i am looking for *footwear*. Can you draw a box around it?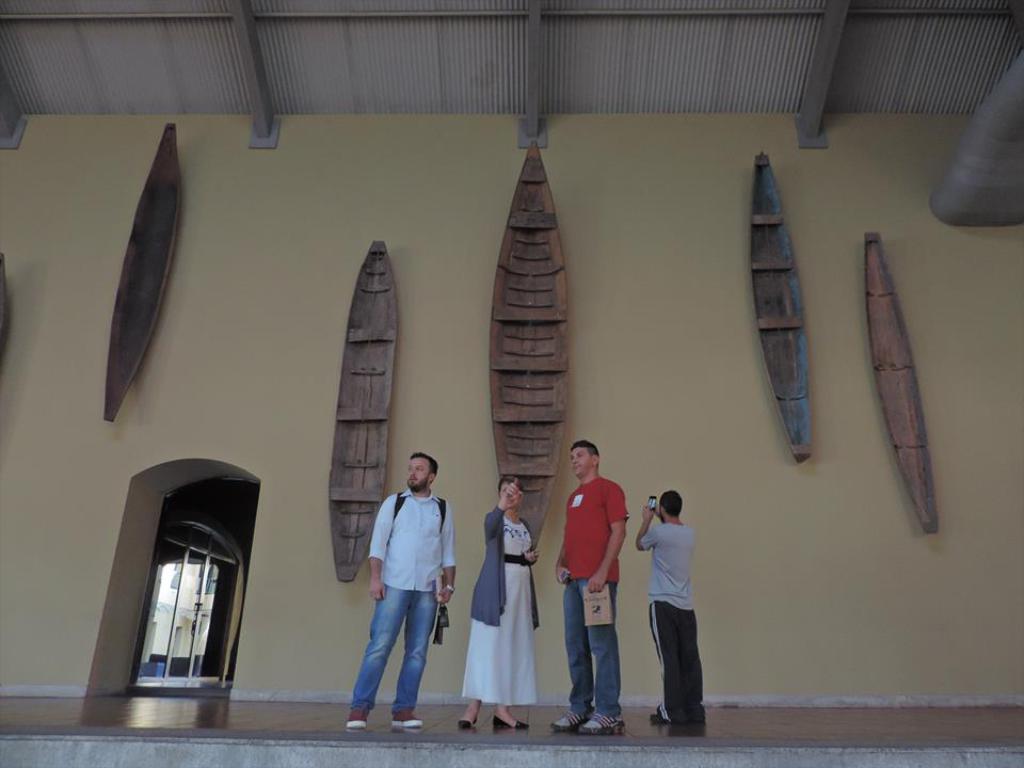
Sure, the bounding box is 652,715,685,723.
